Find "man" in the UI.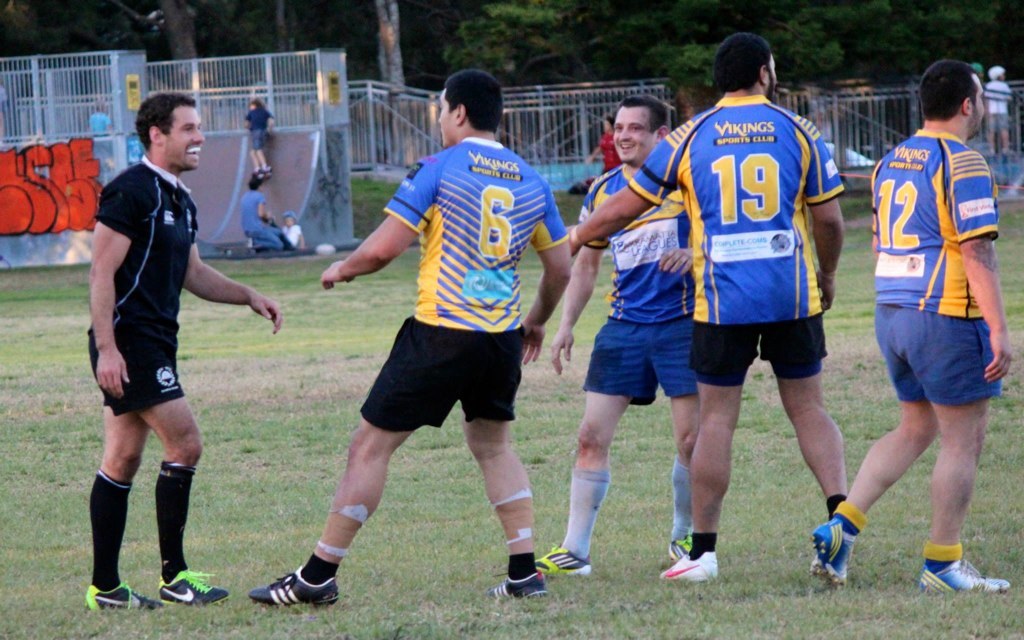
UI element at {"left": 247, "top": 68, "right": 573, "bottom": 607}.
